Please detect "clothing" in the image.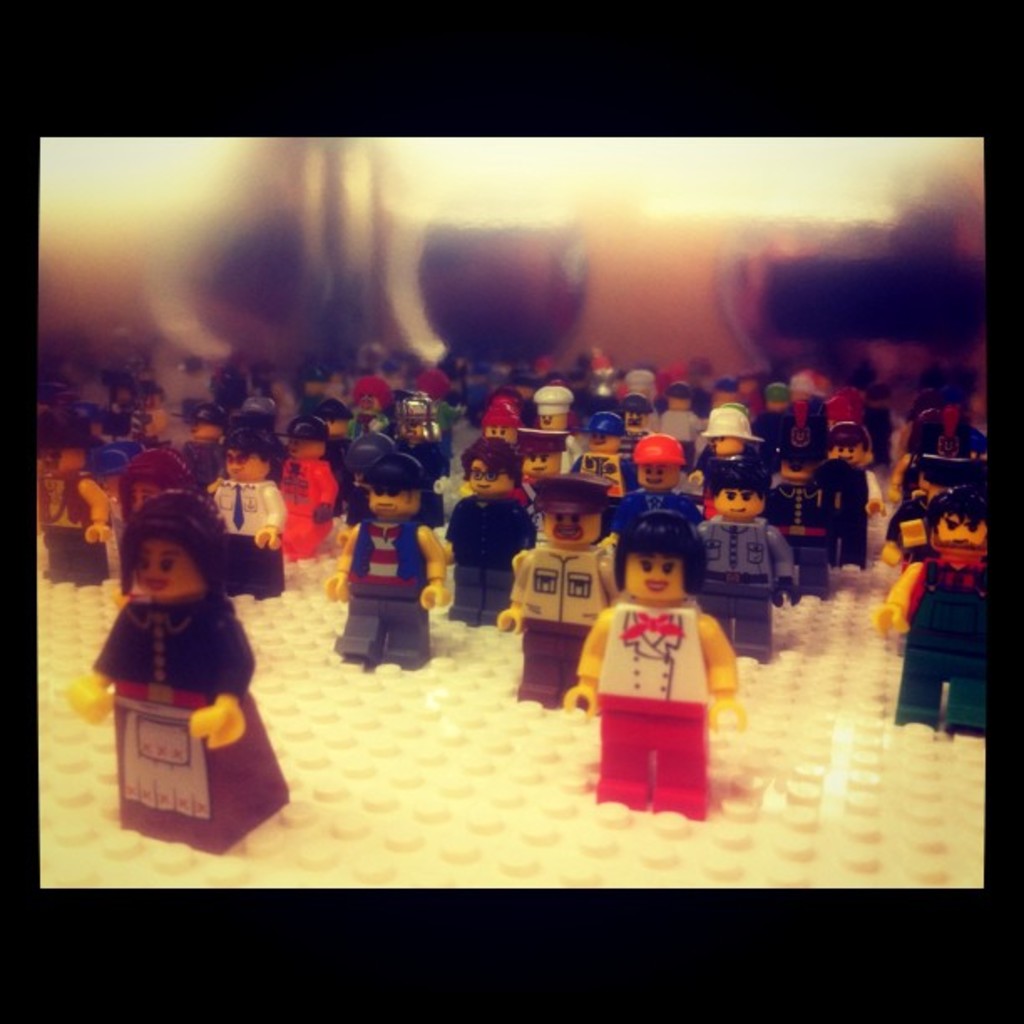
select_region(763, 470, 828, 581).
